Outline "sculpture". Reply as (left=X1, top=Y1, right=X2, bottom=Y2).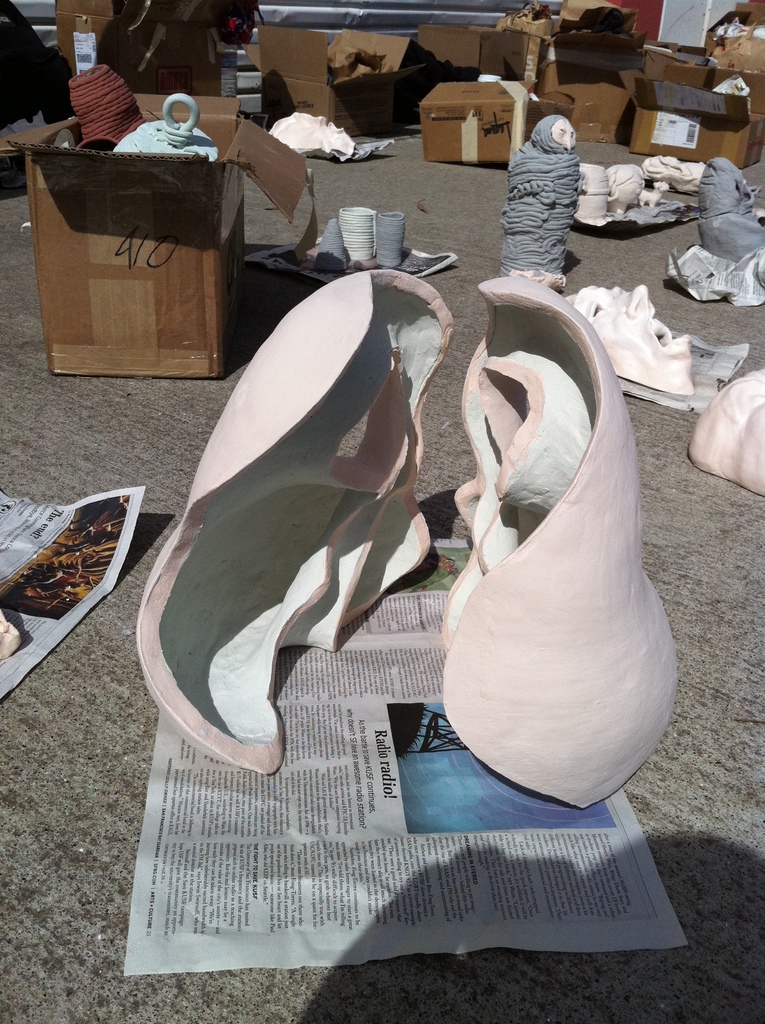
(left=497, top=111, right=605, bottom=301).
